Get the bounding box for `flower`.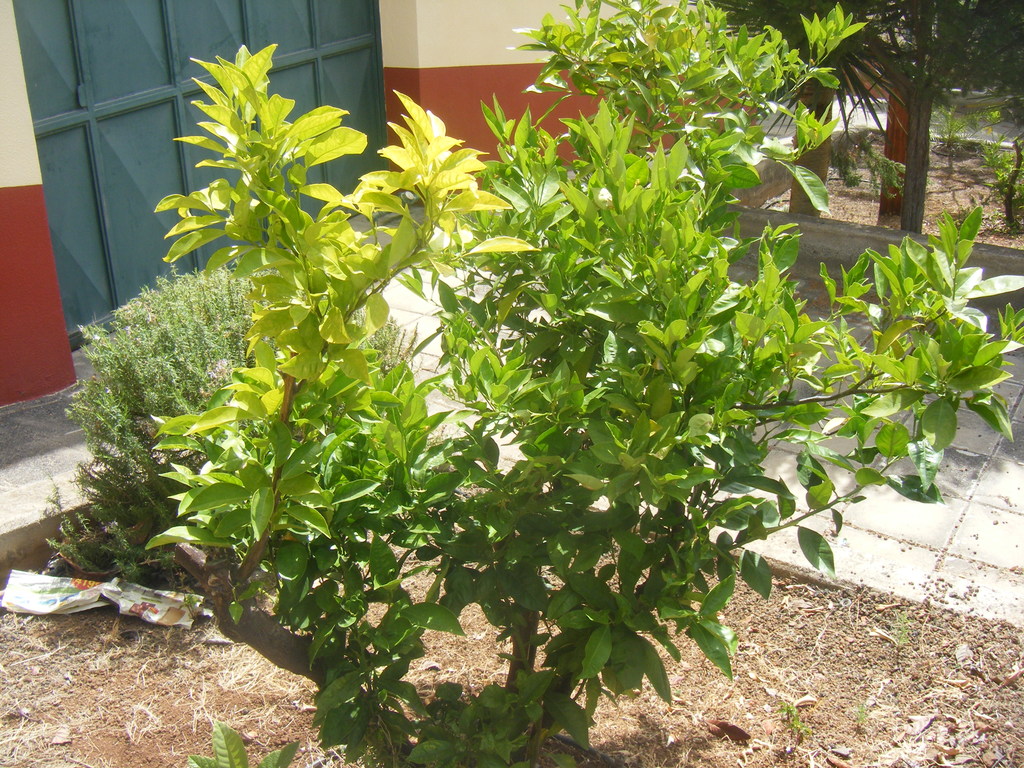
select_region(582, 182, 616, 210).
